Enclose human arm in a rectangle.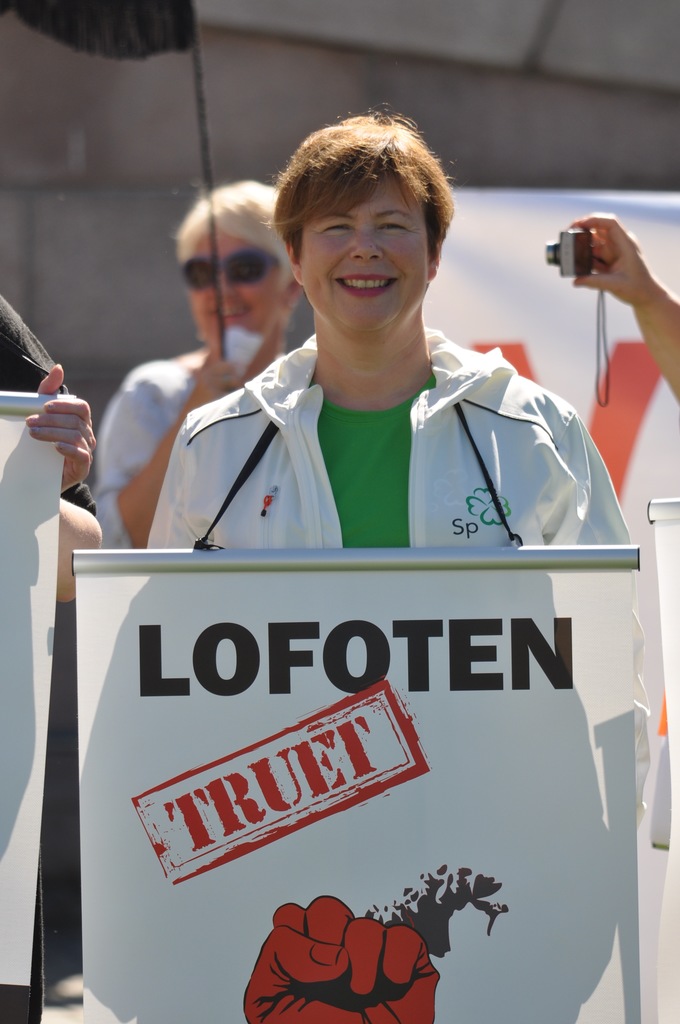
rect(152, 421, 218, 554).
